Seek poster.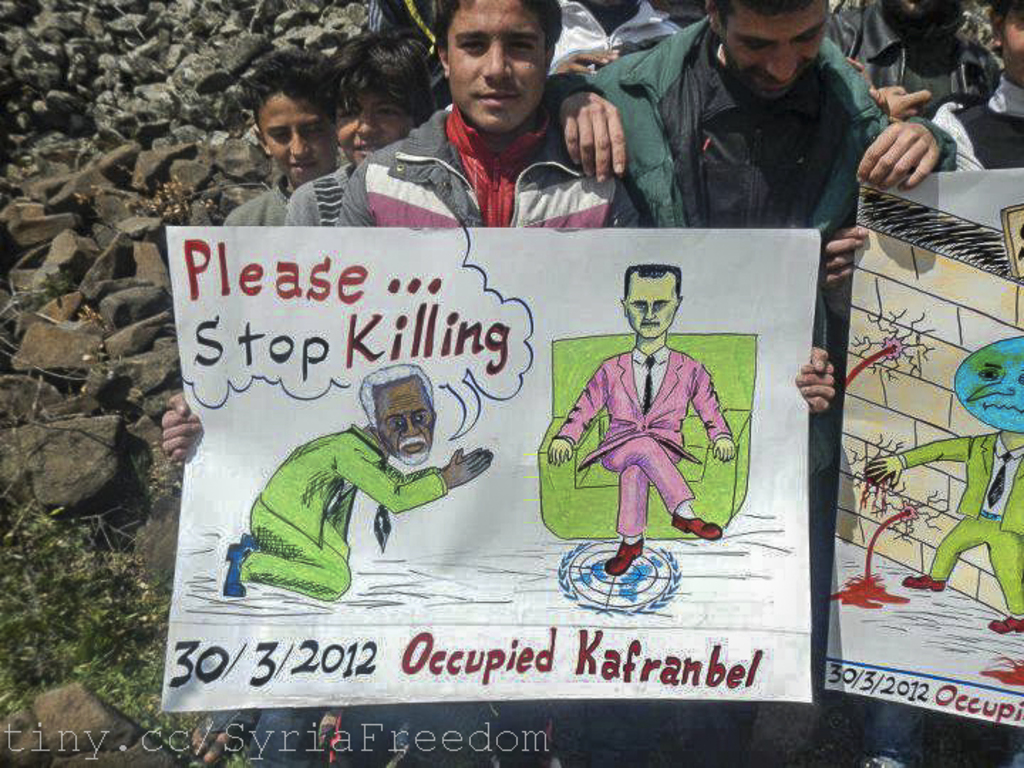
locate(826, 166, 1023, 728).
